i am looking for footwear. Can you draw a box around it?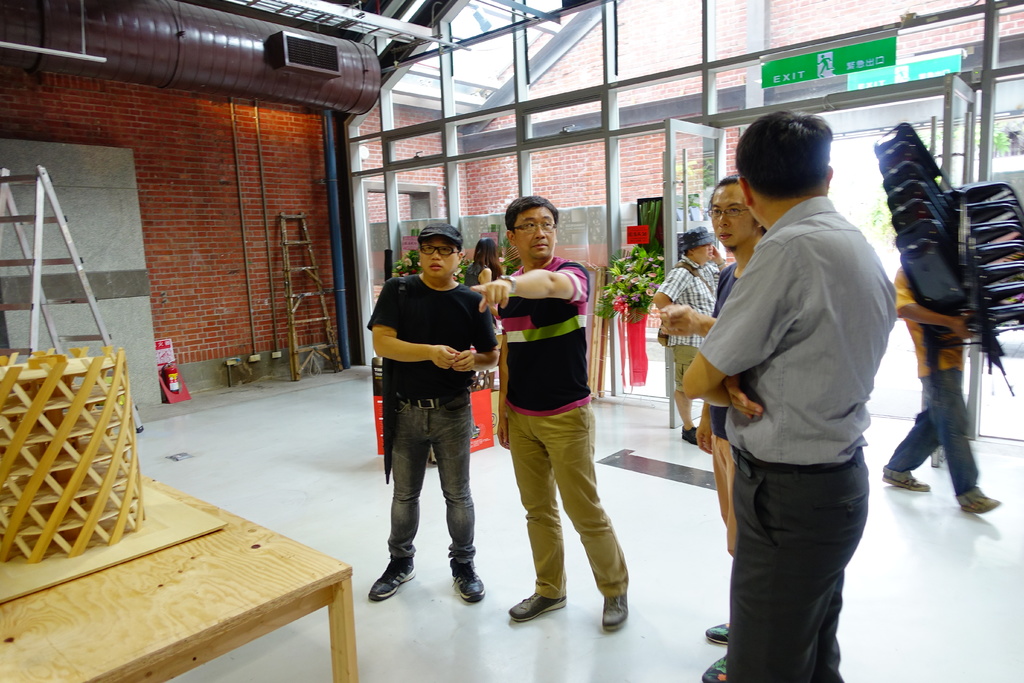
Sure, the bounding box is {"left": 681, "top": 423, "right": 698, "bottom": 445}.
